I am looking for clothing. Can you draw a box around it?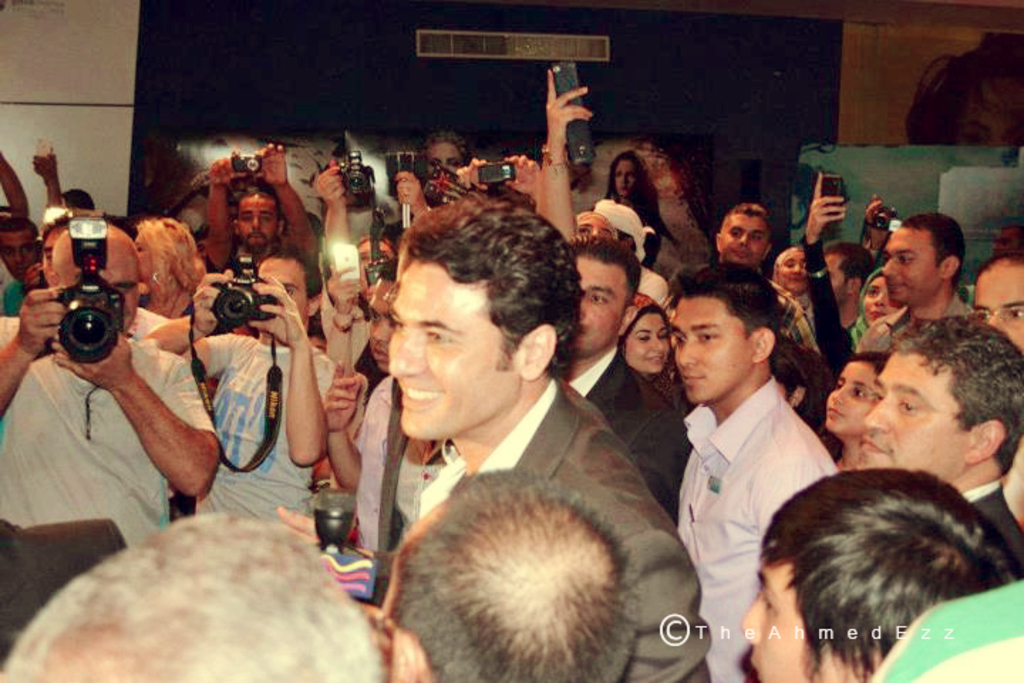
Sure, the bounding box is box(863, 576, 1023, 682).
